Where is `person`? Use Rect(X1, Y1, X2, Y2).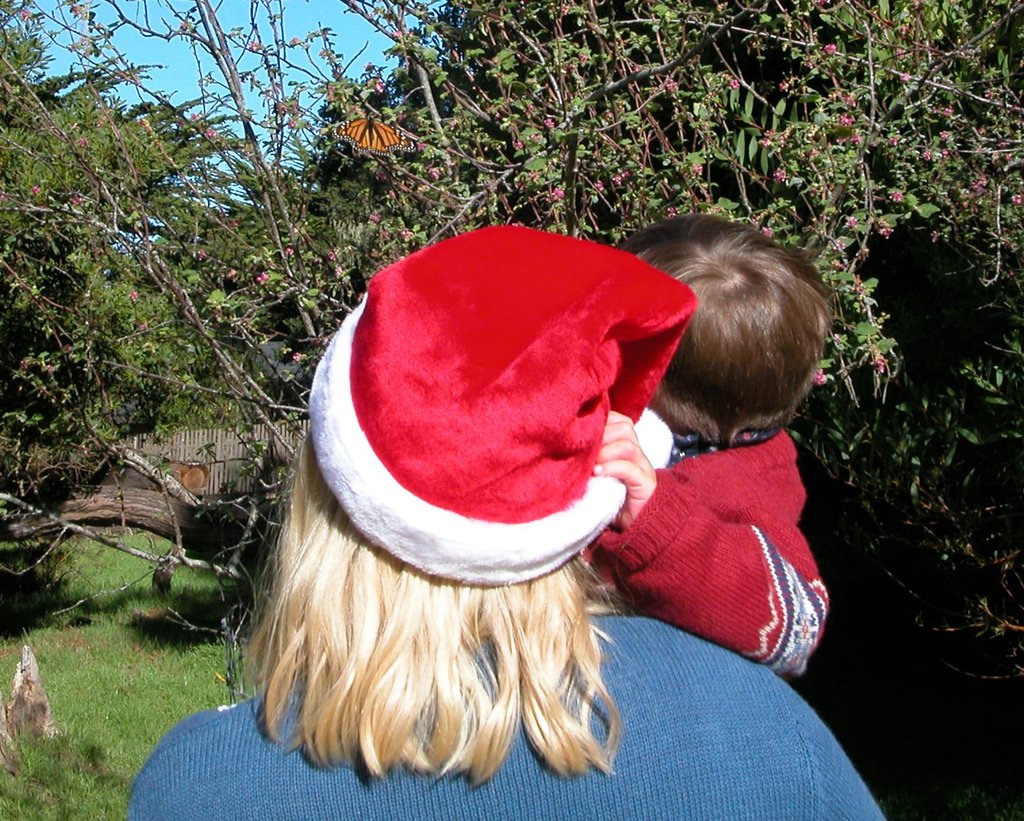
Rect(119, 223, 886, 820).
